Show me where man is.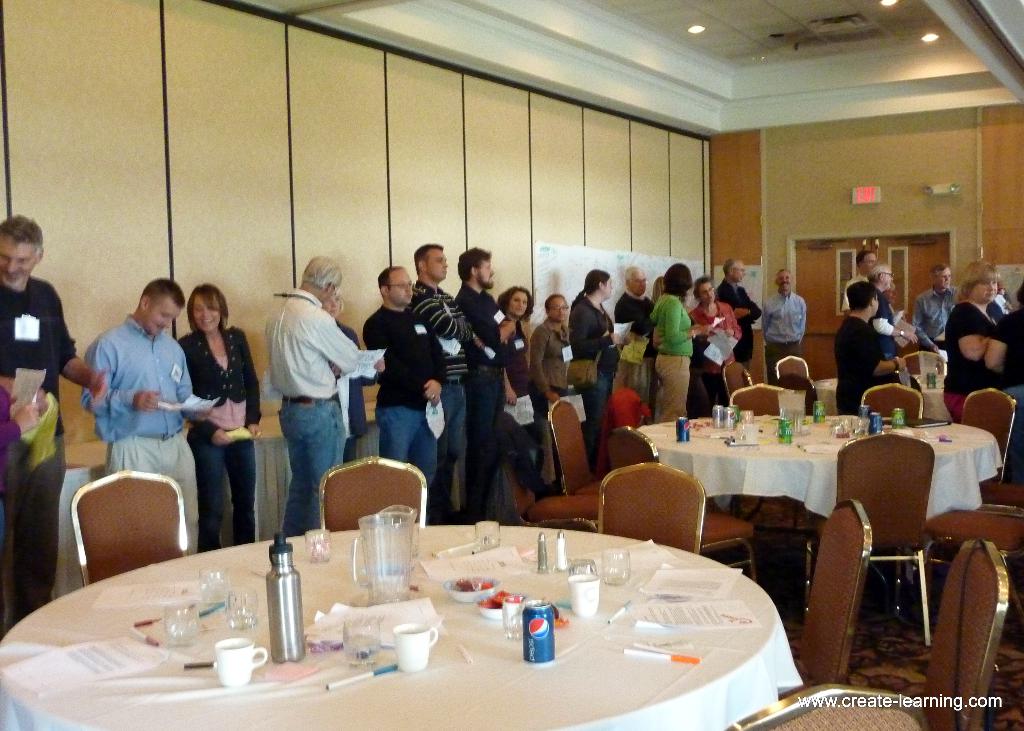
man is at [868,259,916,392].
